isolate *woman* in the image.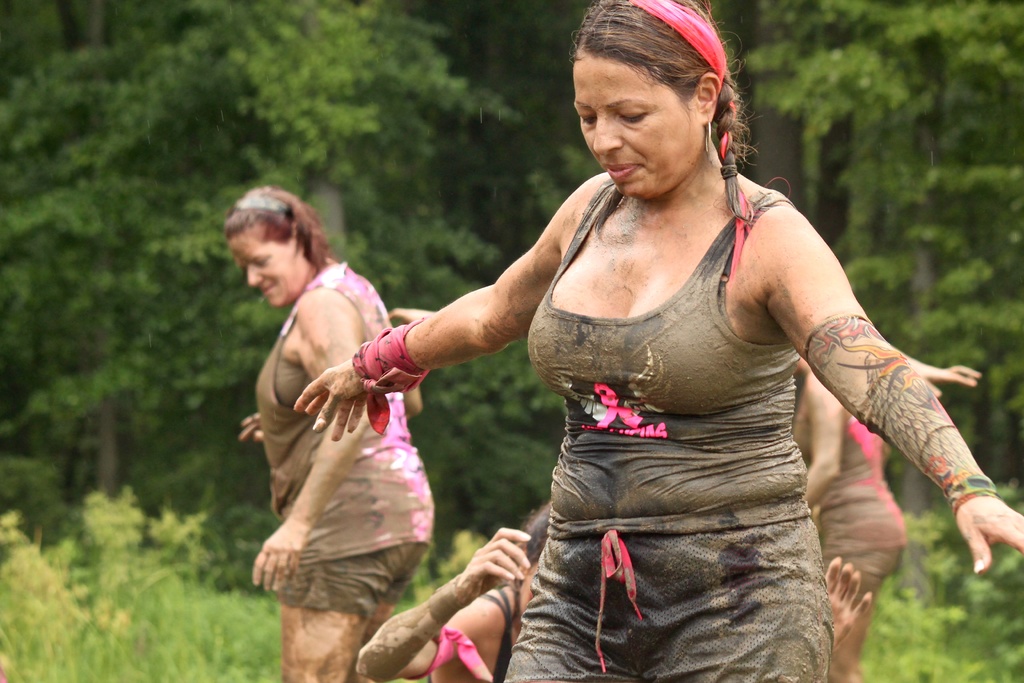
Isolated region: {"left": 786, "top": 357, "right": 921, "bottom": 682}.
